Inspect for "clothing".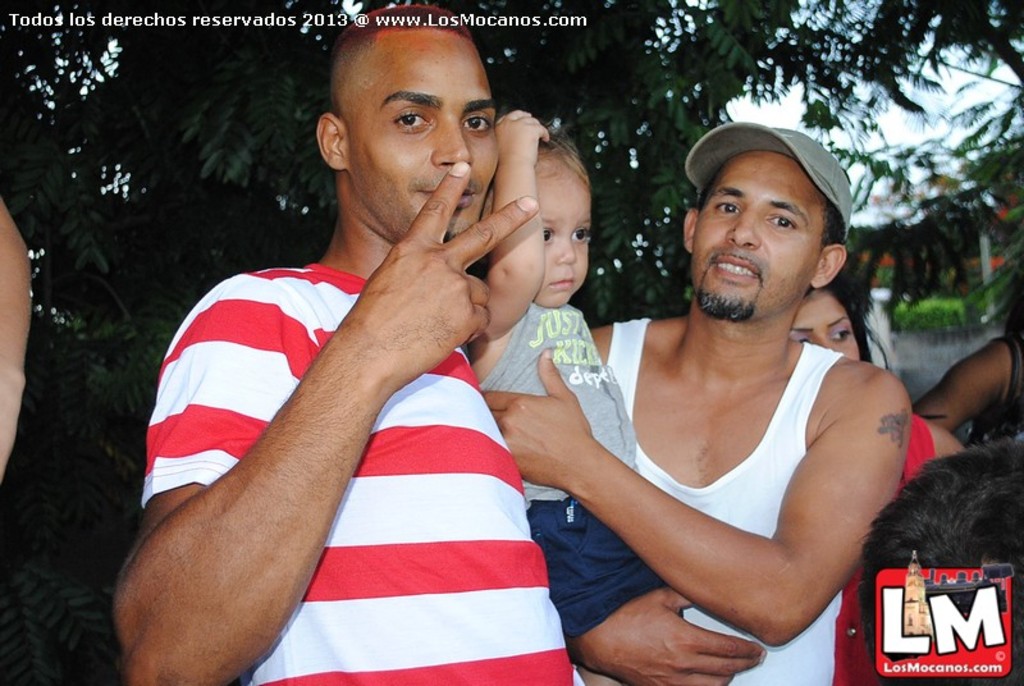
Inspection: bbox=[475, 301, 634, 642].
